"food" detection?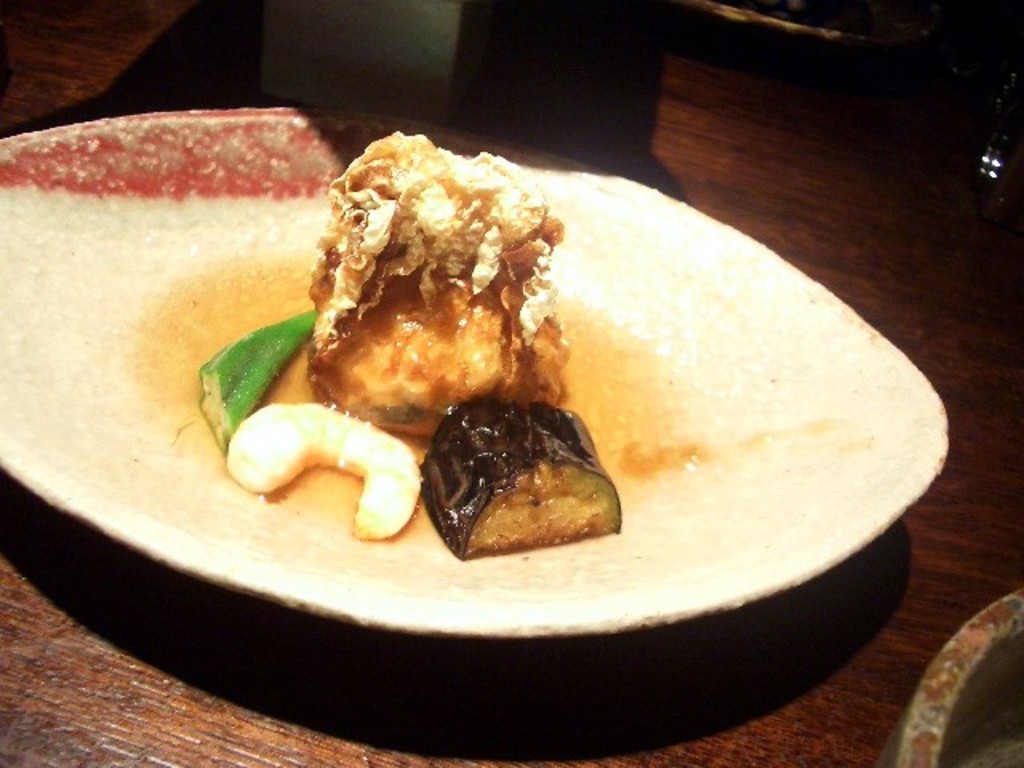
box=[310, 131, 571, 446]
